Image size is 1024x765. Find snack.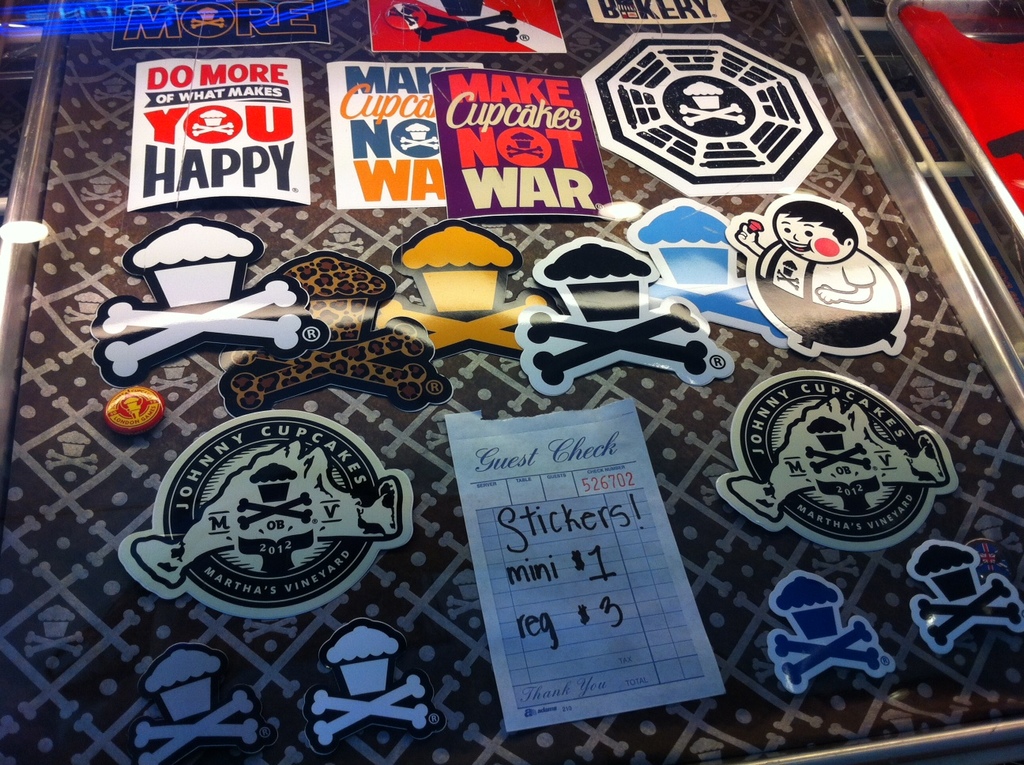
box=[40, 602, 74, 634].
